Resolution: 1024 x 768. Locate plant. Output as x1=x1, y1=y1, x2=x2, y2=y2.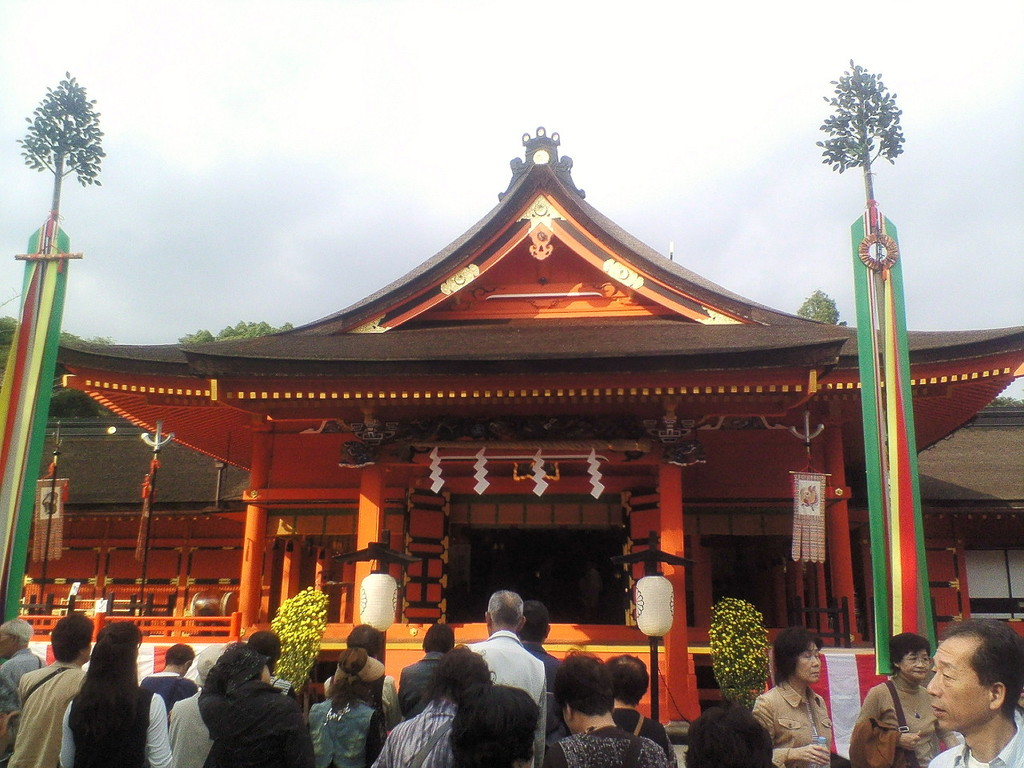
x1=705, y1=582, x2=777, y2=706.
